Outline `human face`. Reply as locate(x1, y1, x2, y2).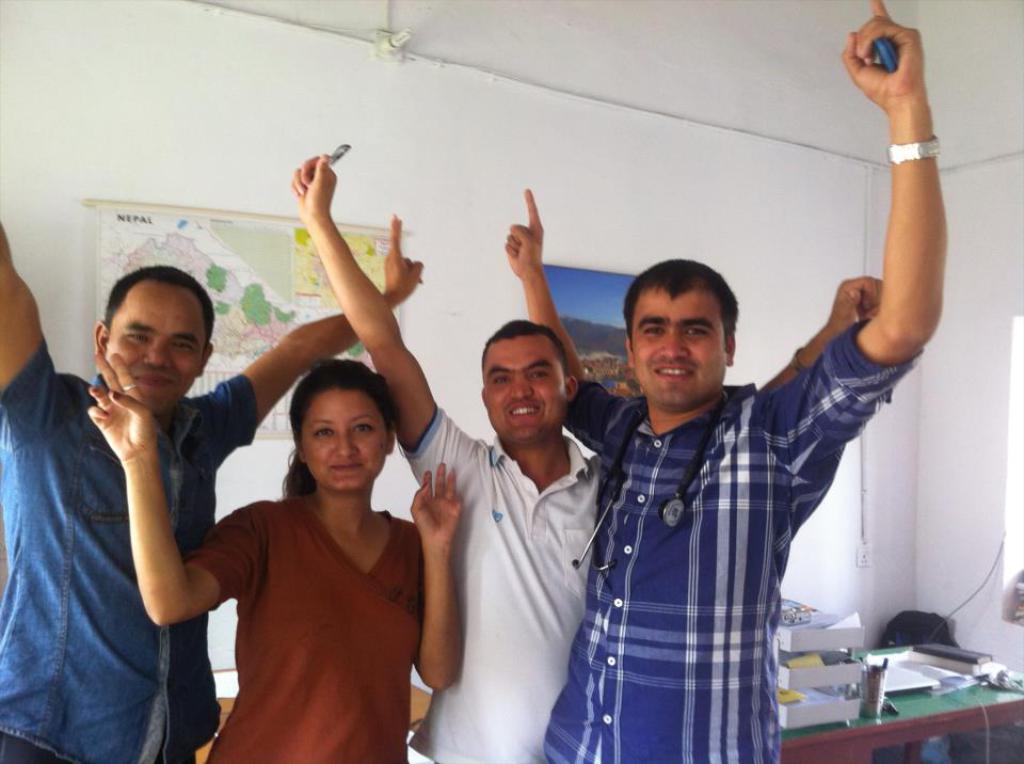
locate(110, 278, 210, 408).
